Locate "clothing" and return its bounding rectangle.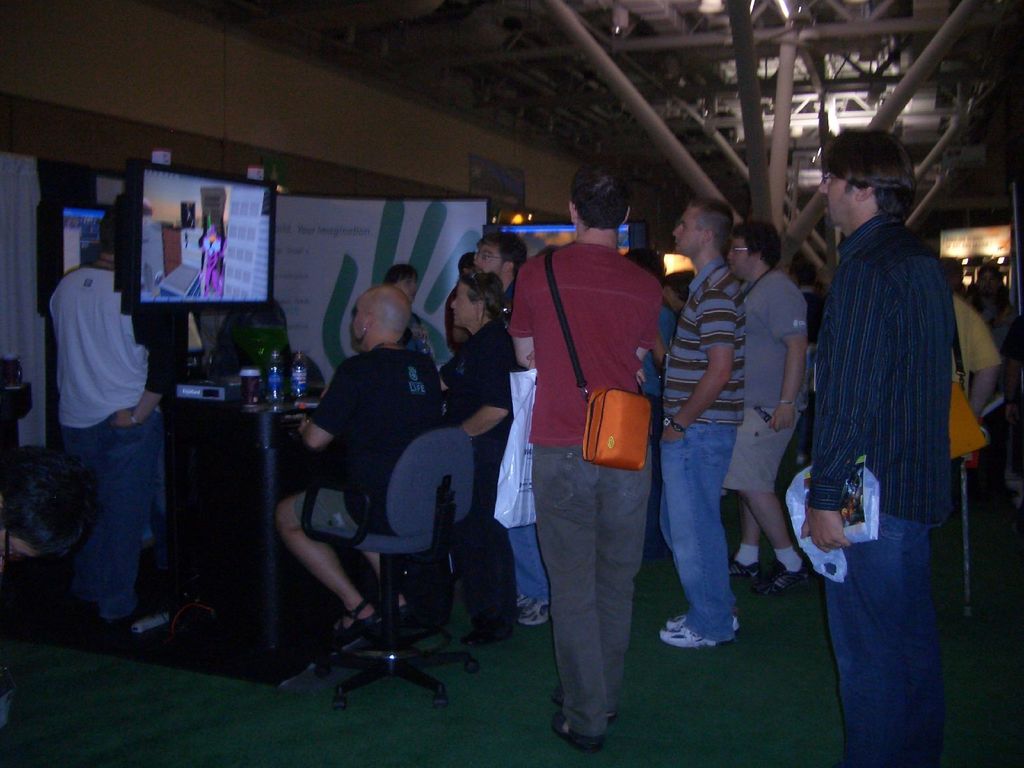
[934, 281, 995, 452].
